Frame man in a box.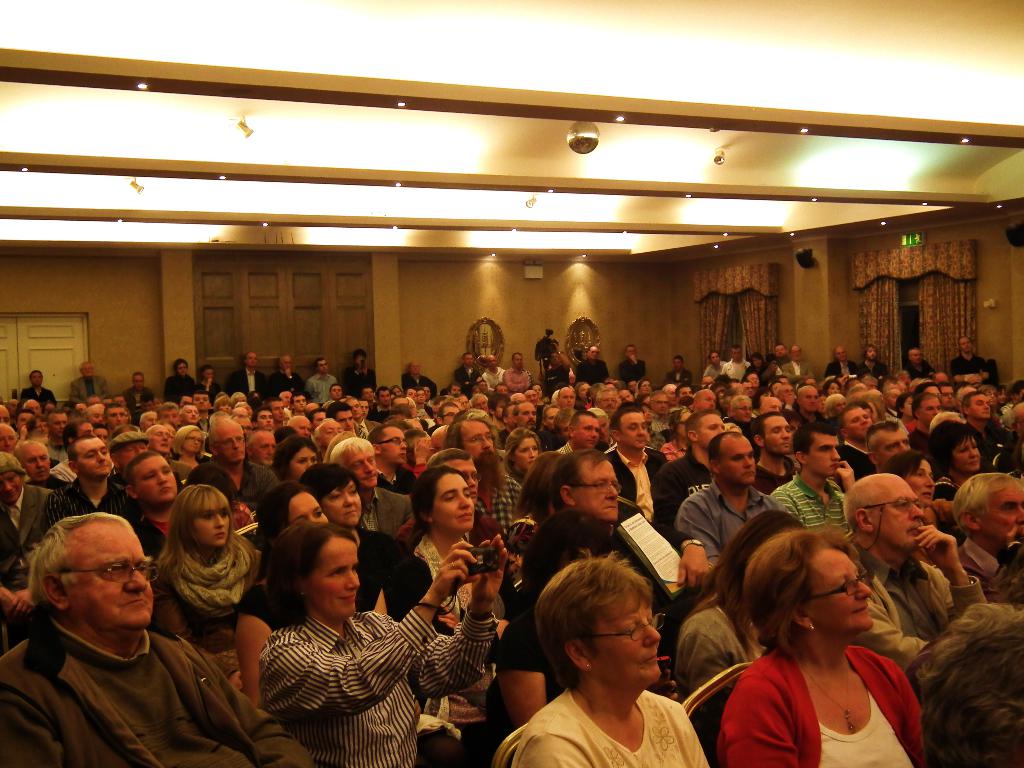
600/405/621/449.
